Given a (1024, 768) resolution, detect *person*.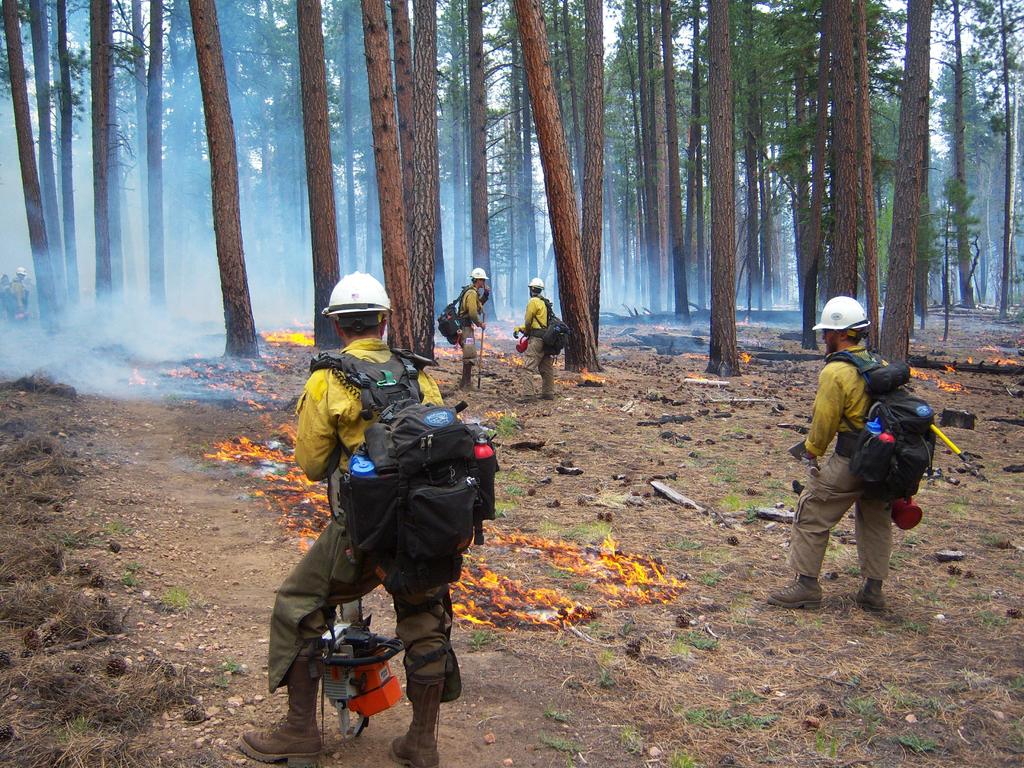
box=[515, 282, 559, 408].
